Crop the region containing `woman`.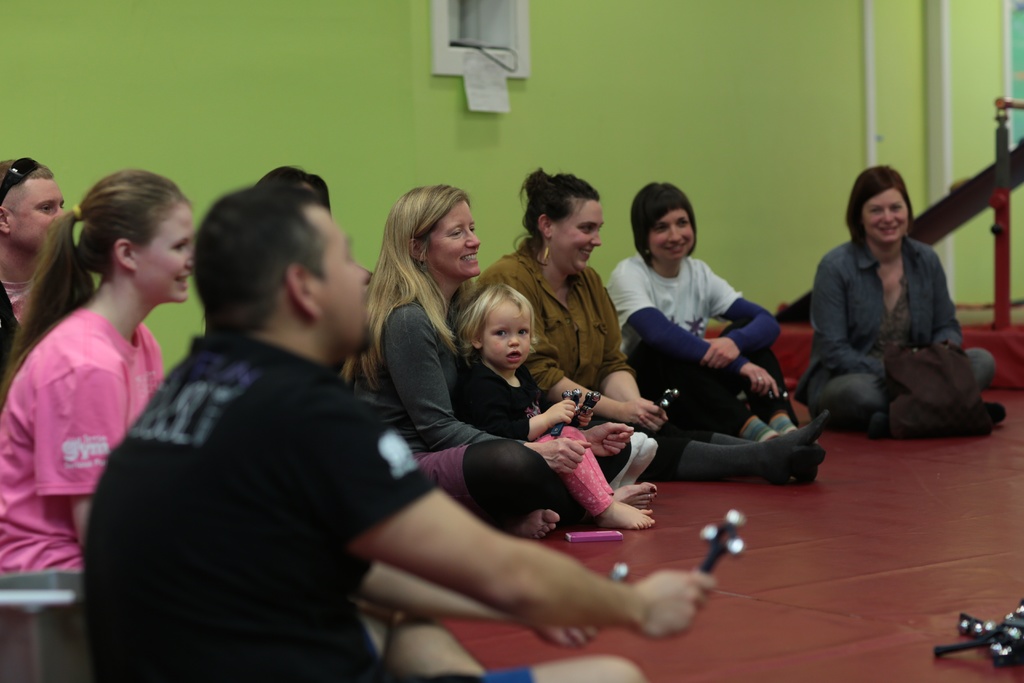
Crop region: 340 181 639 543.
